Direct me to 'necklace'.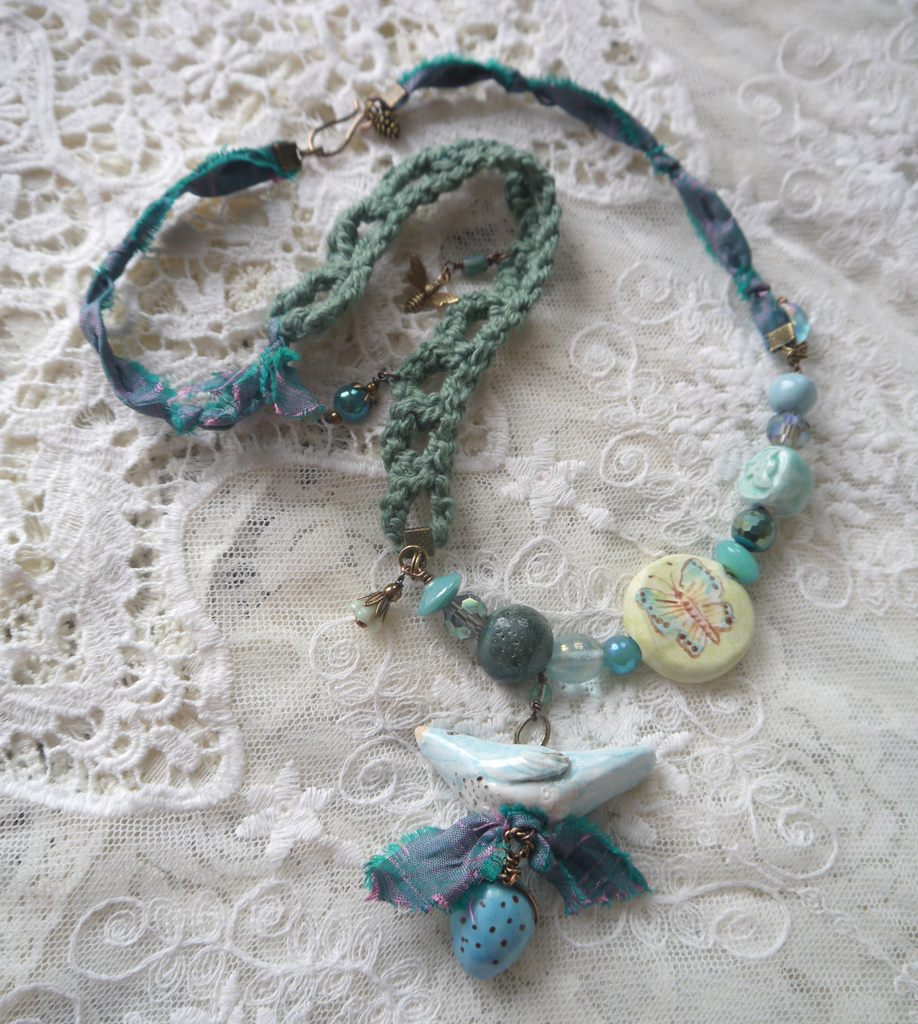
Direction: rect(74, 51, 812, 974).
